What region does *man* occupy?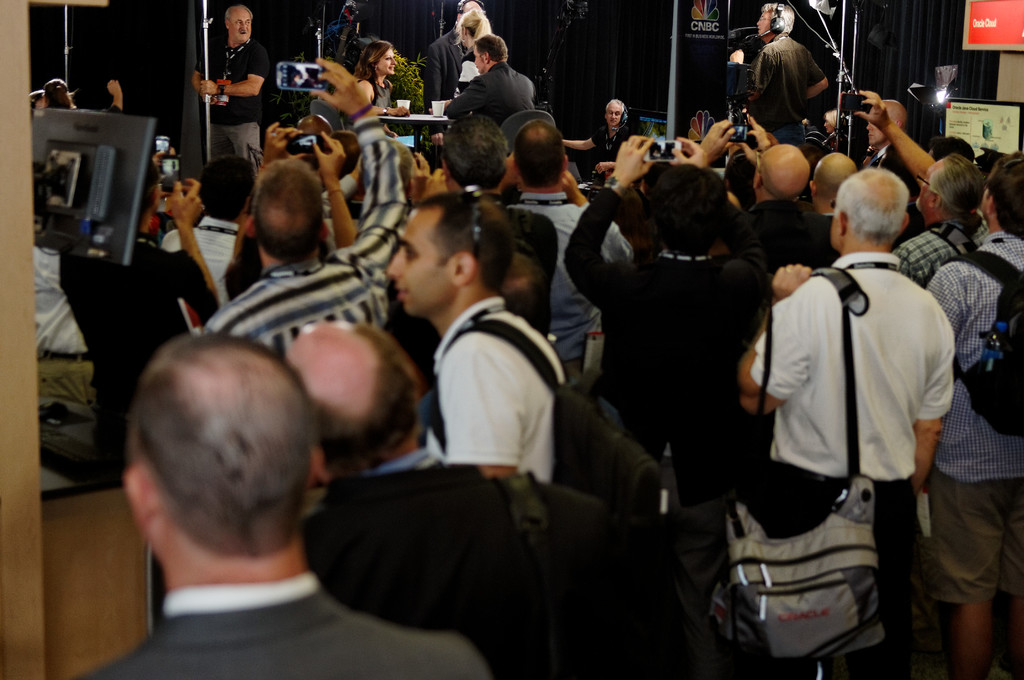
{"left": 811, "top": 151, "right": 854, "bottom": 263}.
